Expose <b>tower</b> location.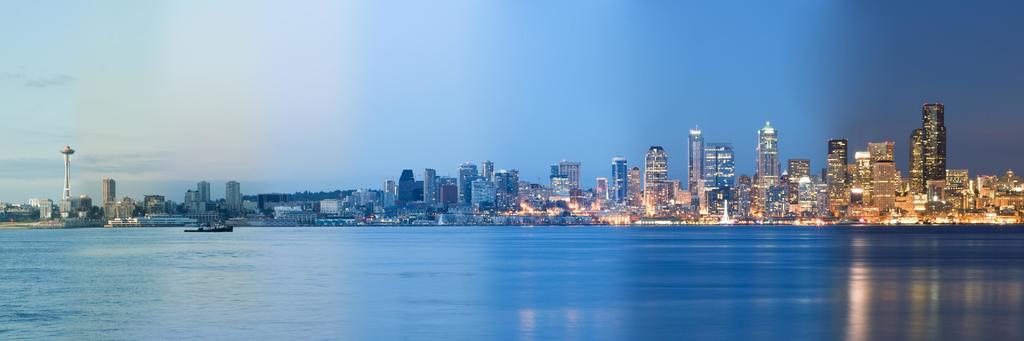
Exposed at Rect(701, 147, 735, 189).
